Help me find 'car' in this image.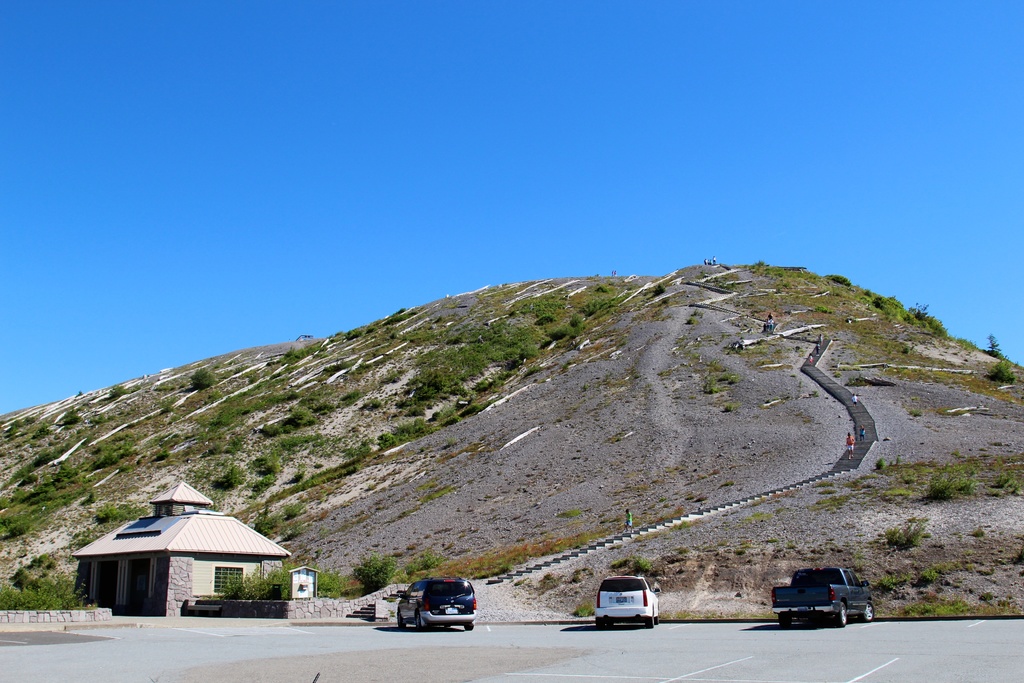
Found it: x1=595, y1=572, x2=662, y2=624.
